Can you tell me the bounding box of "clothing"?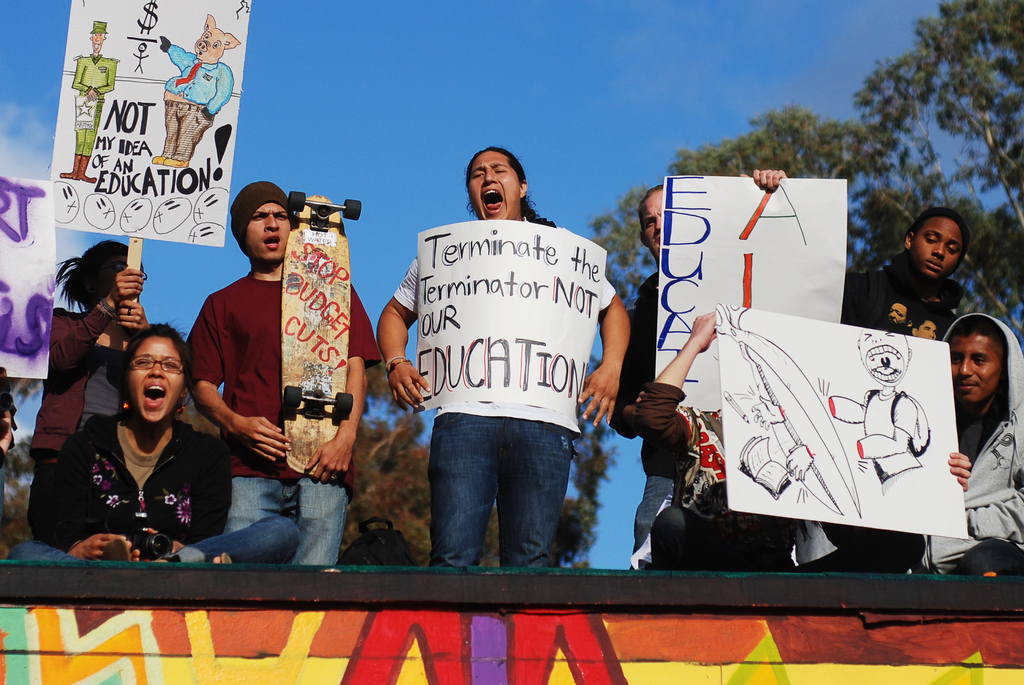
box=[630, 381, 805, 567].
